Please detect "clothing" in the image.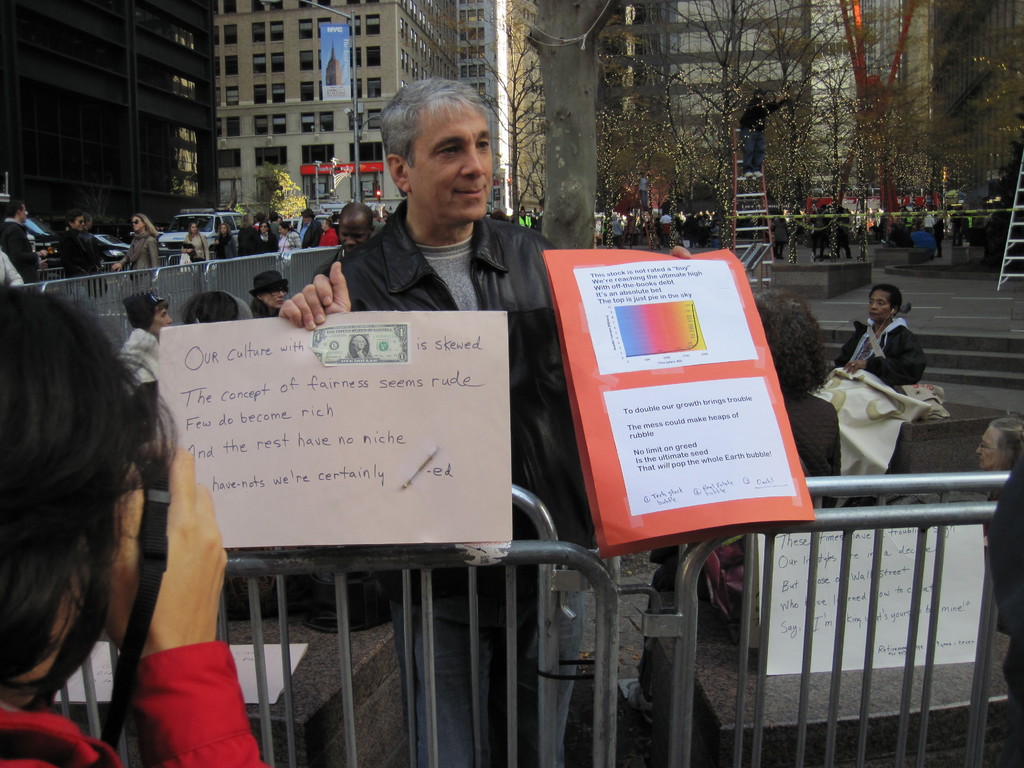
box(118, 227, 157, 270).
